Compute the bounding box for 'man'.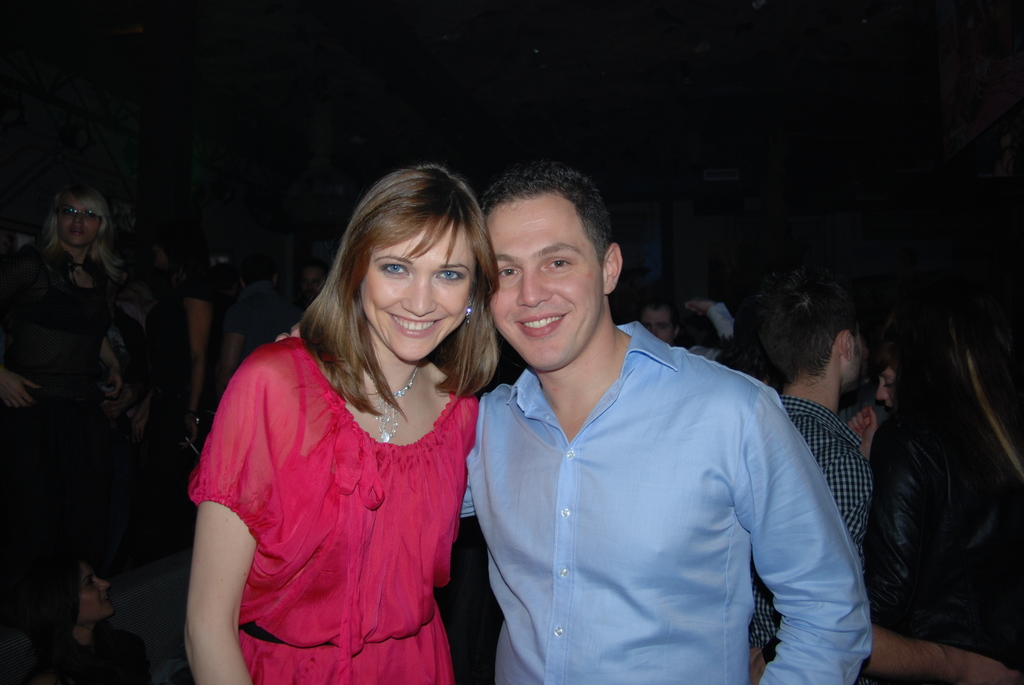
276/165/876/684.
